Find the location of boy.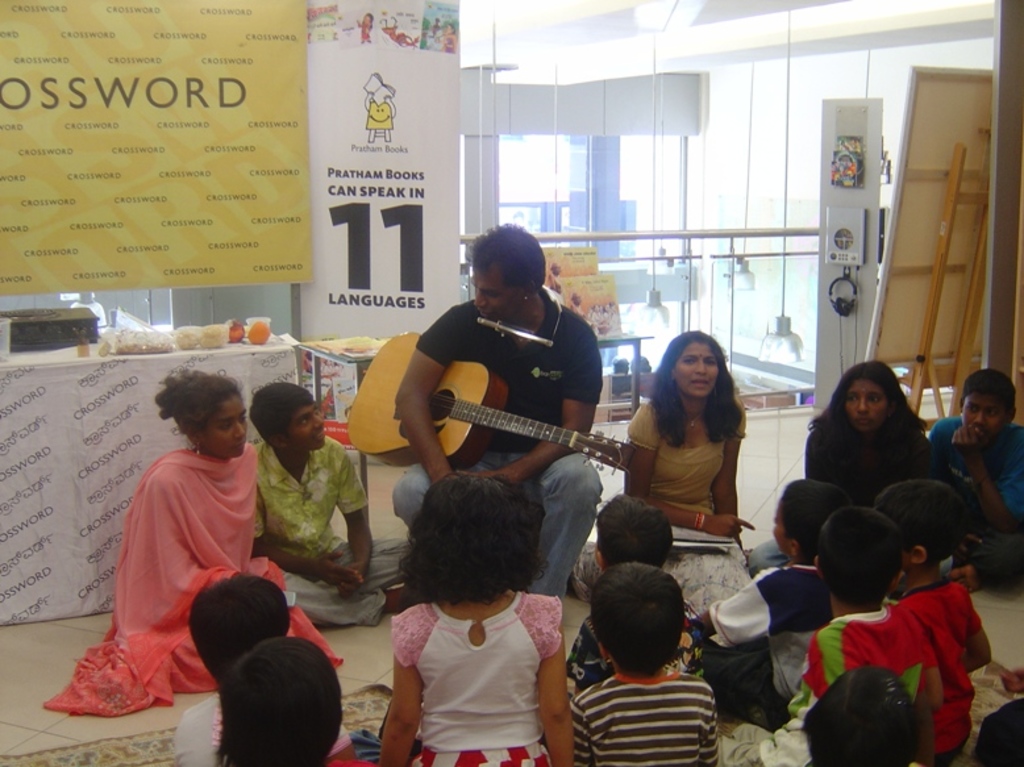
Location: 695, 479, 849, 730.
